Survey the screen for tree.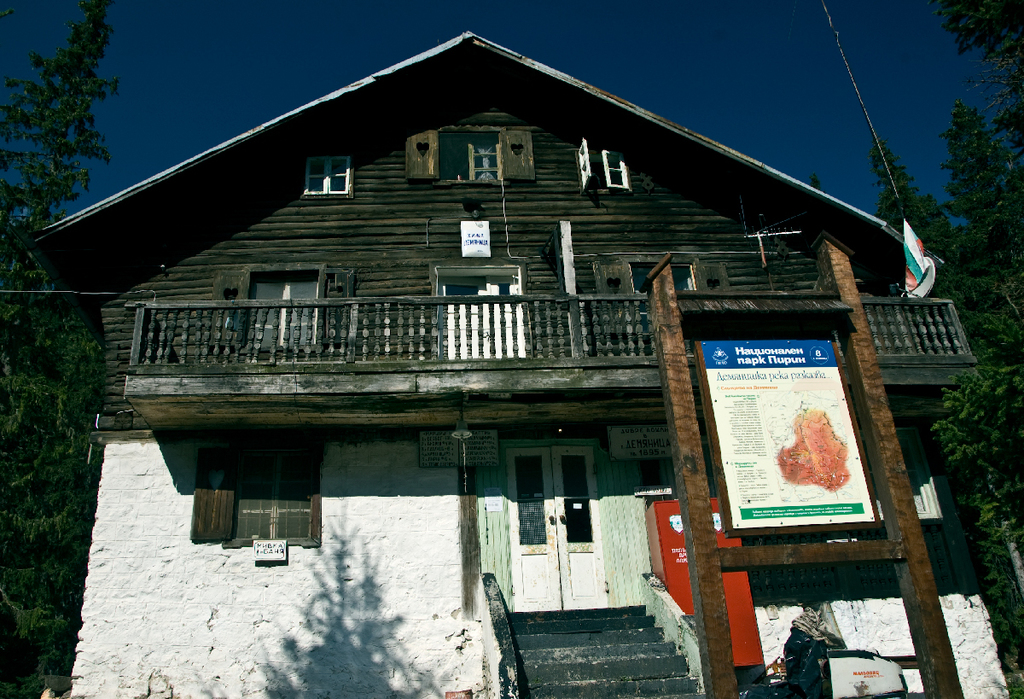
Survey found: {"left": 875, "top": 0, "right": 1023, "bottom": 675}.
